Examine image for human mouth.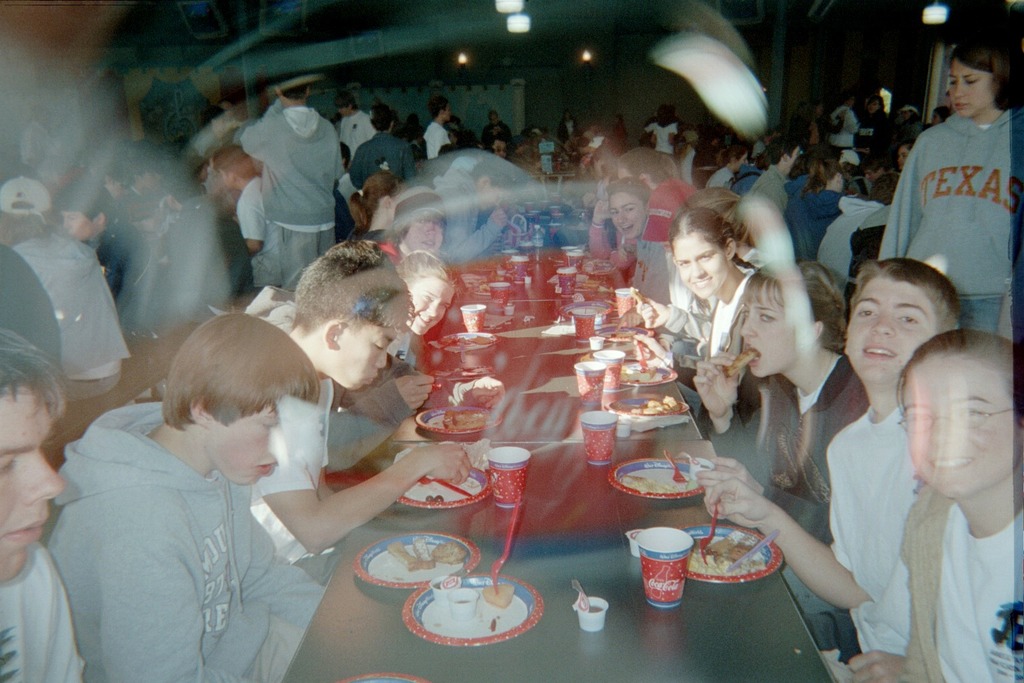
Examination result: 255,460,278,472.
